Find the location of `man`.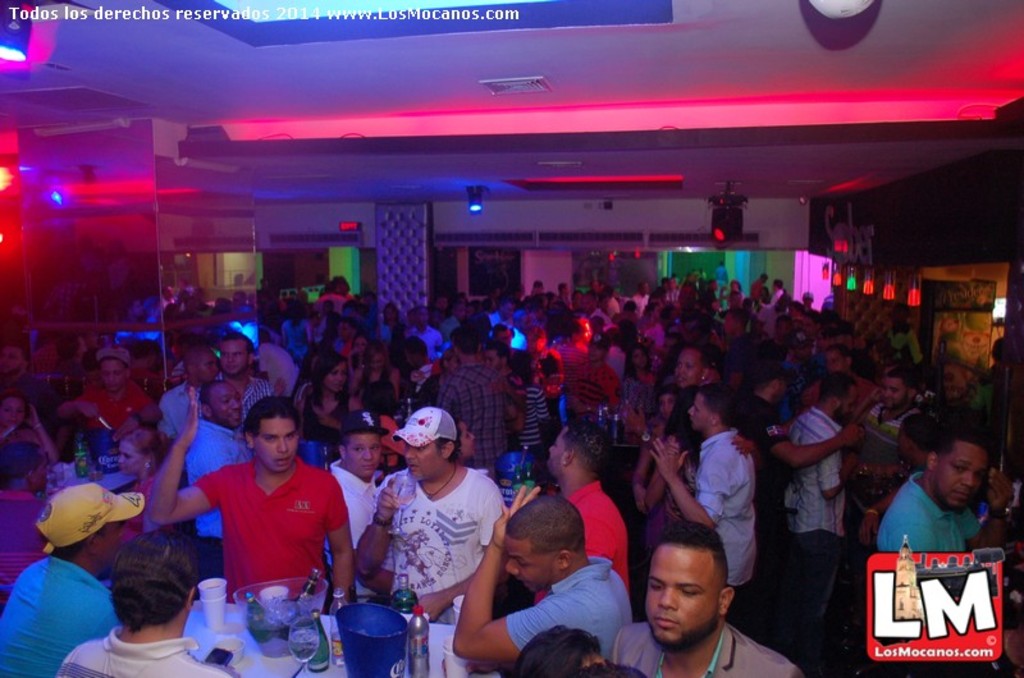
Location: 631:281:649:310.
